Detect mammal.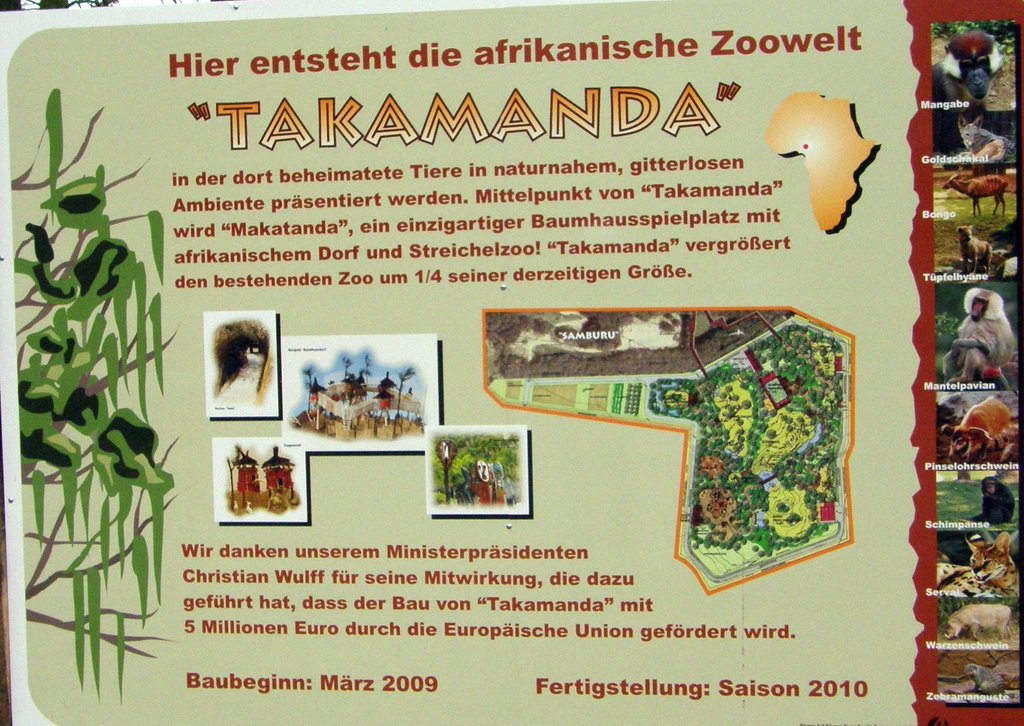
Detected at x1=934 y1=535 x2=1023 y2=597.
